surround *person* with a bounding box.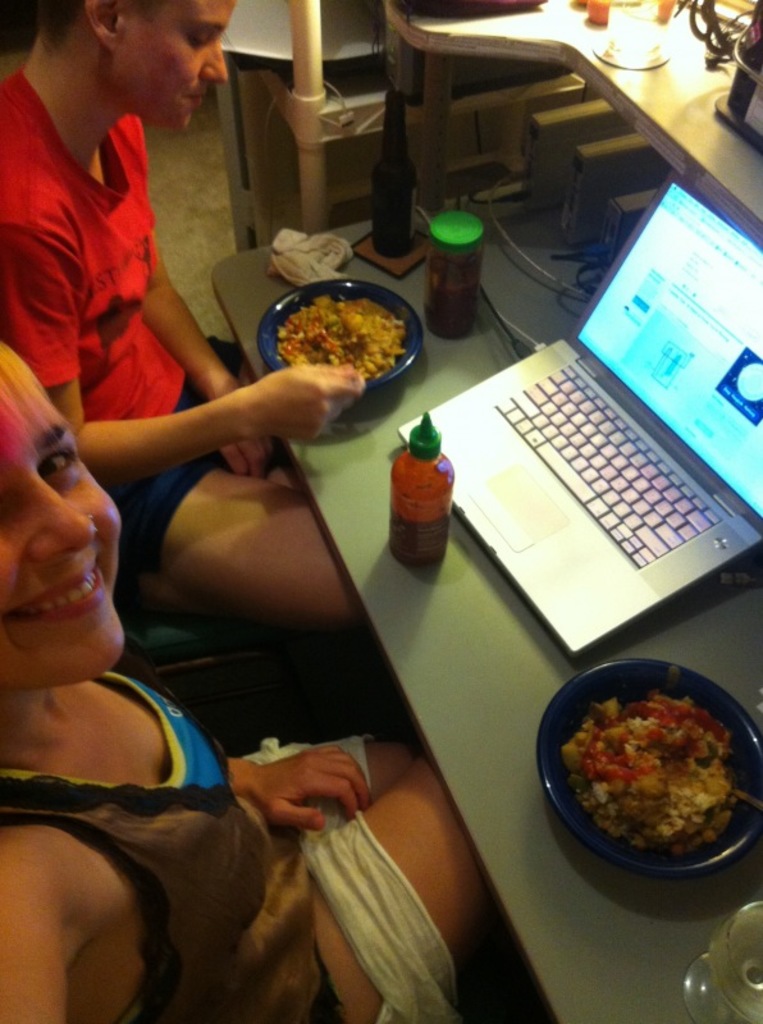
x1=0 y1=0 x2=370 y2=614.
